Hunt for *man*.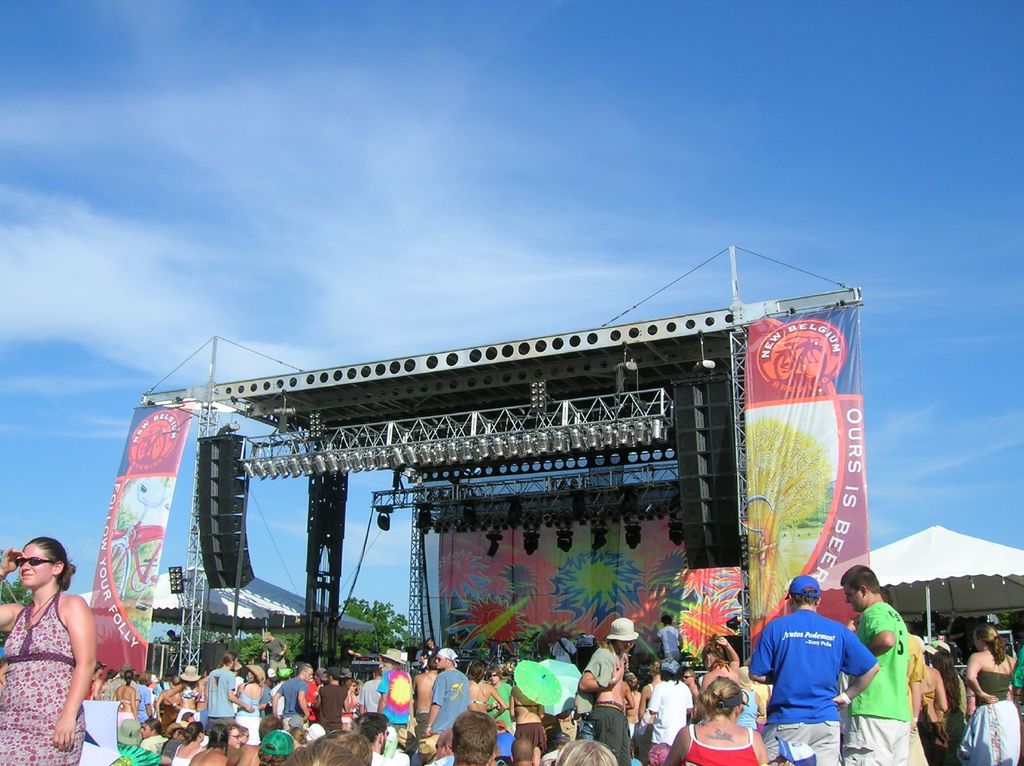
Hunted down at BBox(356, 664, 391, 717).
